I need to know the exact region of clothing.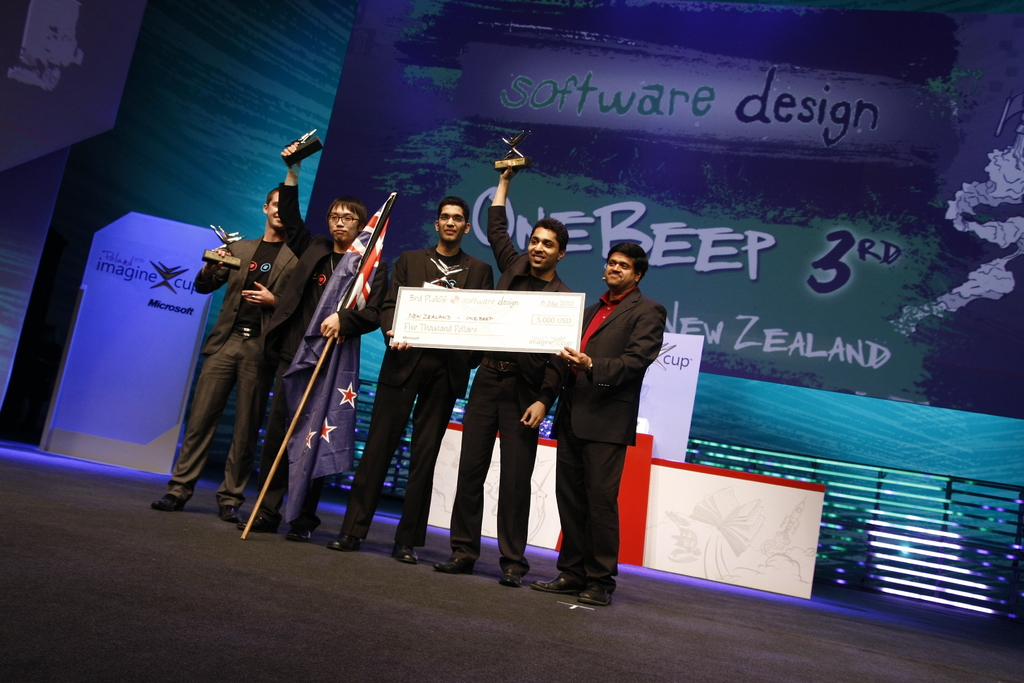
Region: select_region(159, 231, 297, 517).
